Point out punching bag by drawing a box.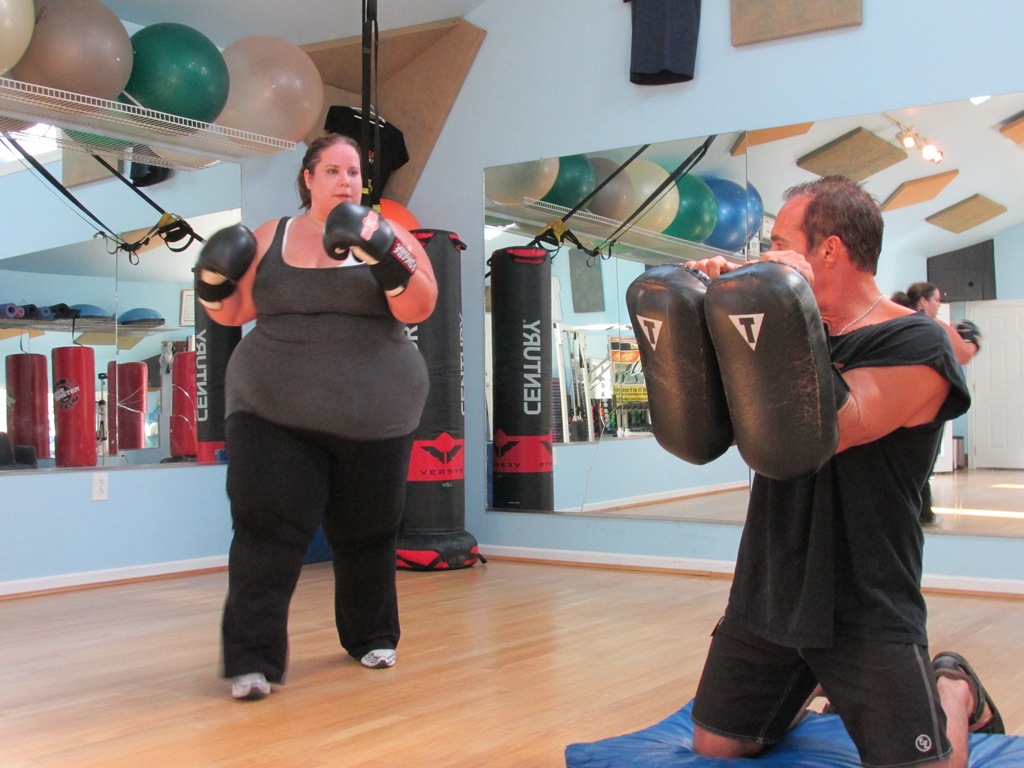
{"left": 394, "top": 226, "right": 485, "bottom": 574}.
